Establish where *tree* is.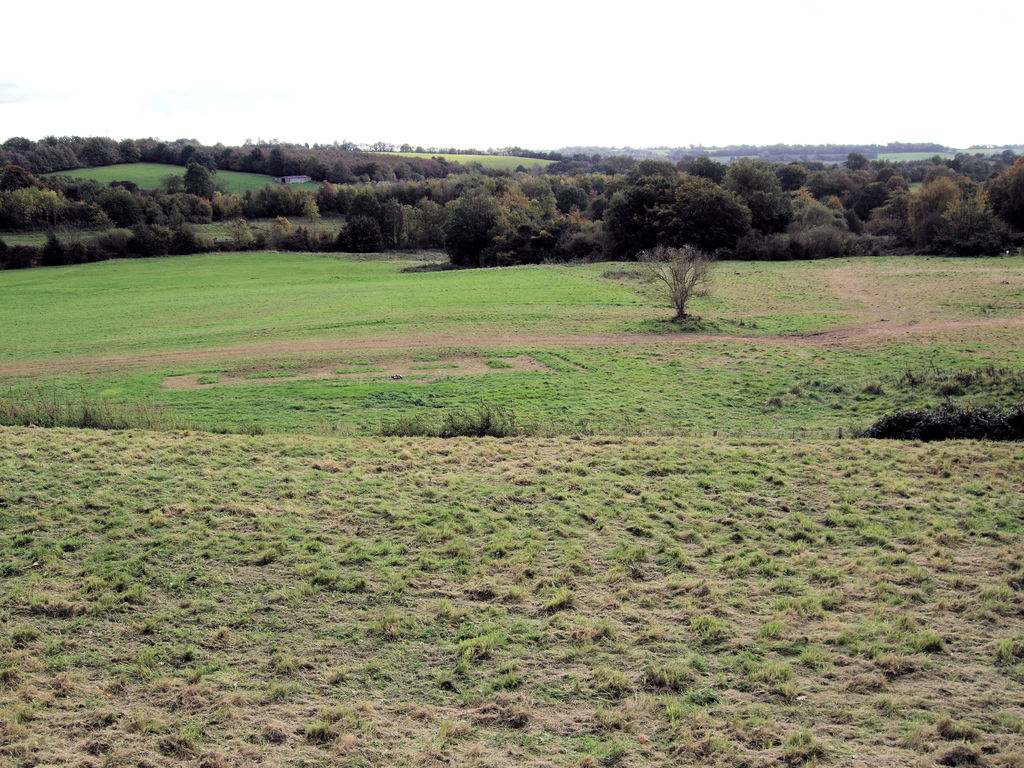
Established at box(644, 236, 733, 319).
